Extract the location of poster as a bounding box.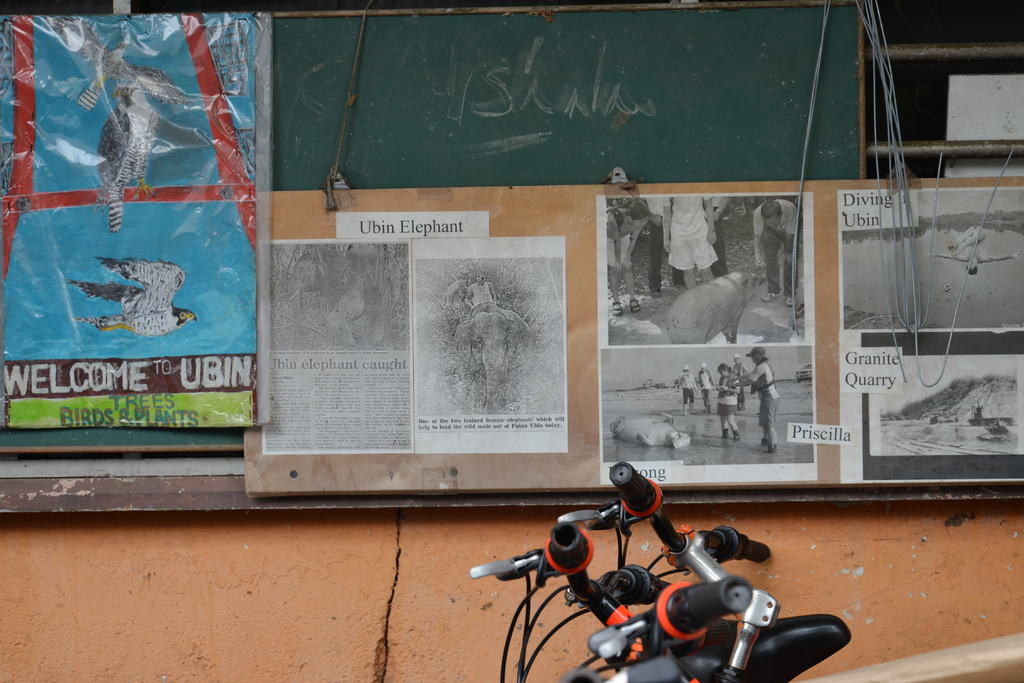
Rect(839, 188, 1023, 482).
